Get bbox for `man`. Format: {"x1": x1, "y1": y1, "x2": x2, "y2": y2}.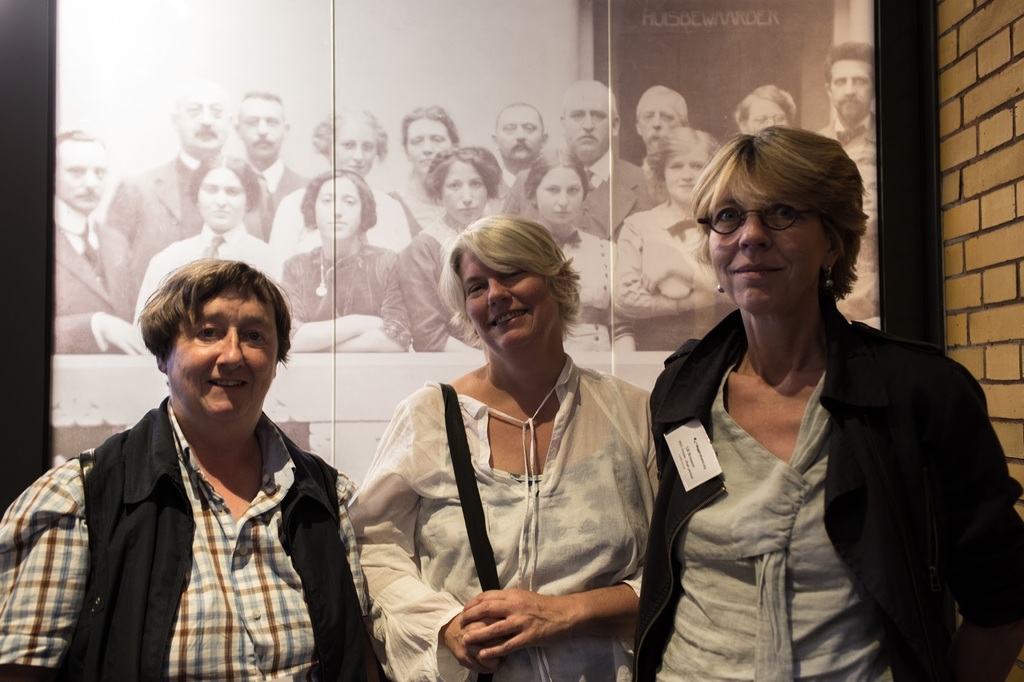
{"x1": 502, "y1": 88, "x2": 652, "y2": 229}.
